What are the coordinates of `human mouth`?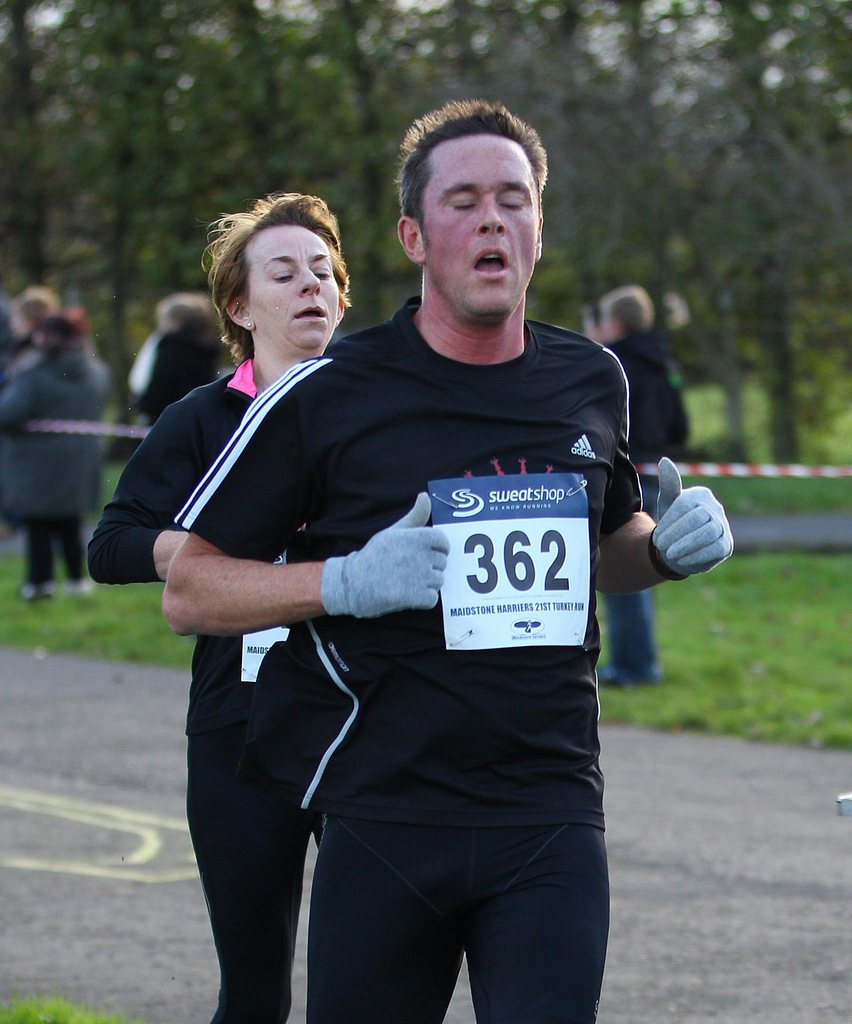
pyautogui.locateOnScreen(472, 249, 512, 279).
